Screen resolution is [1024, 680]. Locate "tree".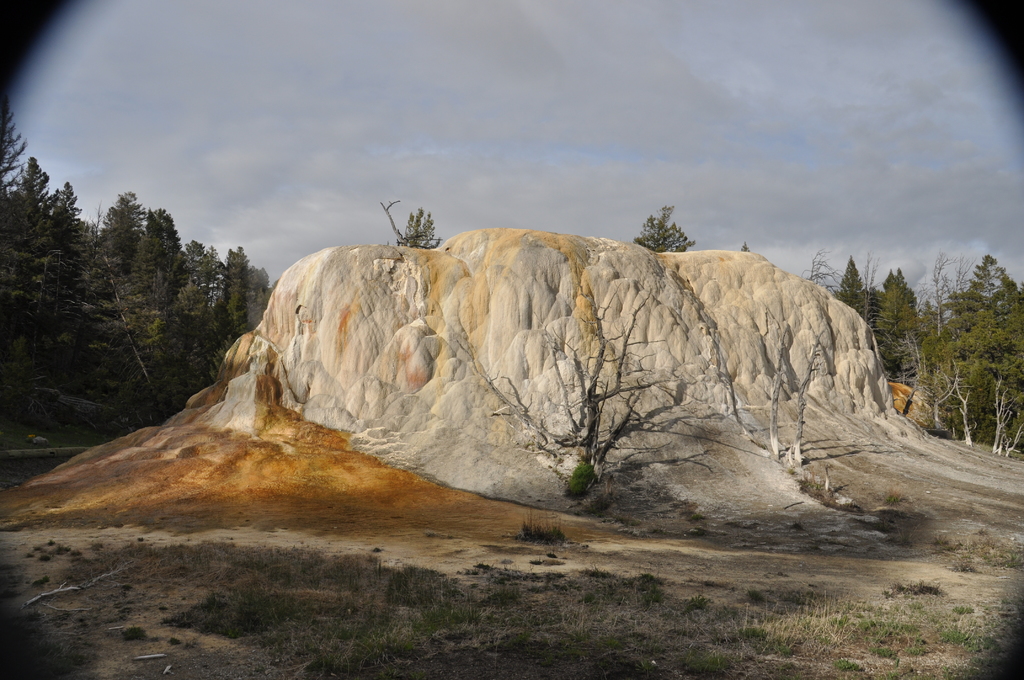
(742, 244, 749, 250).
